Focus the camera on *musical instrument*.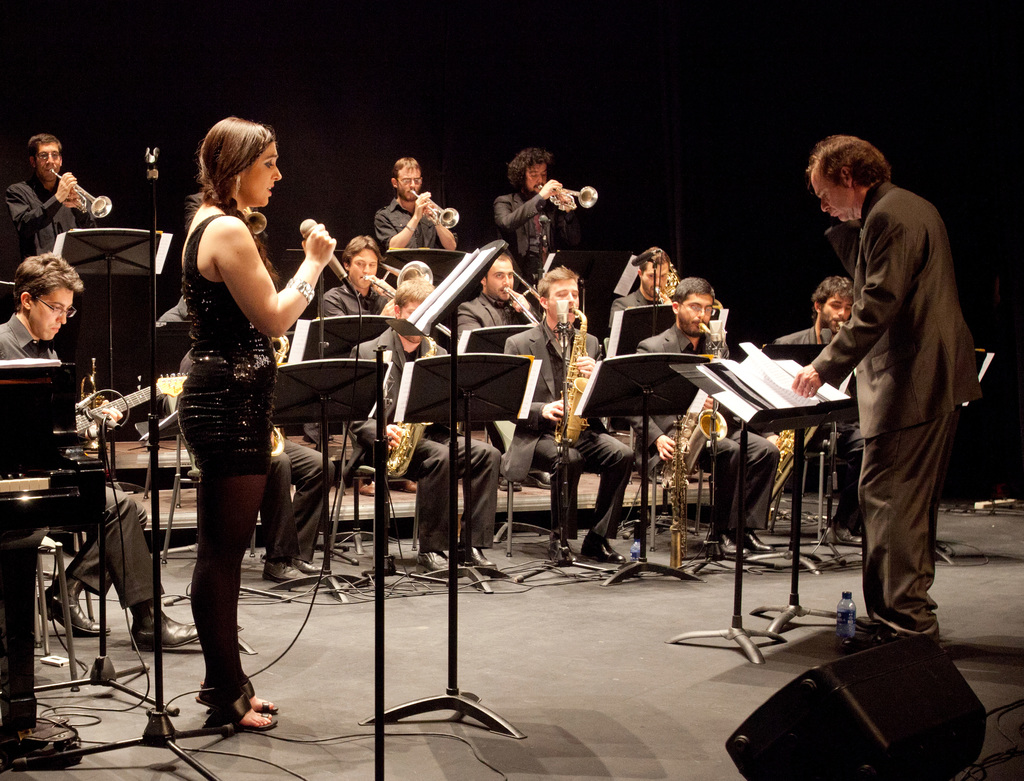
Focus region: bbox(49, 167, 109, 214).
